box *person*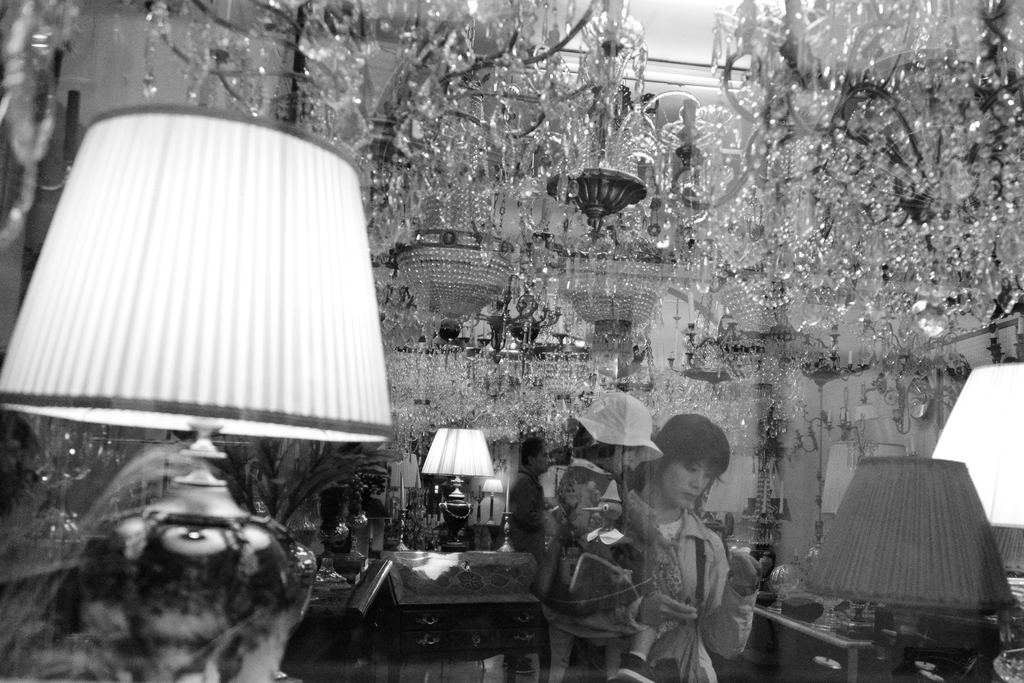
crop(524, 396, 759, 679)
